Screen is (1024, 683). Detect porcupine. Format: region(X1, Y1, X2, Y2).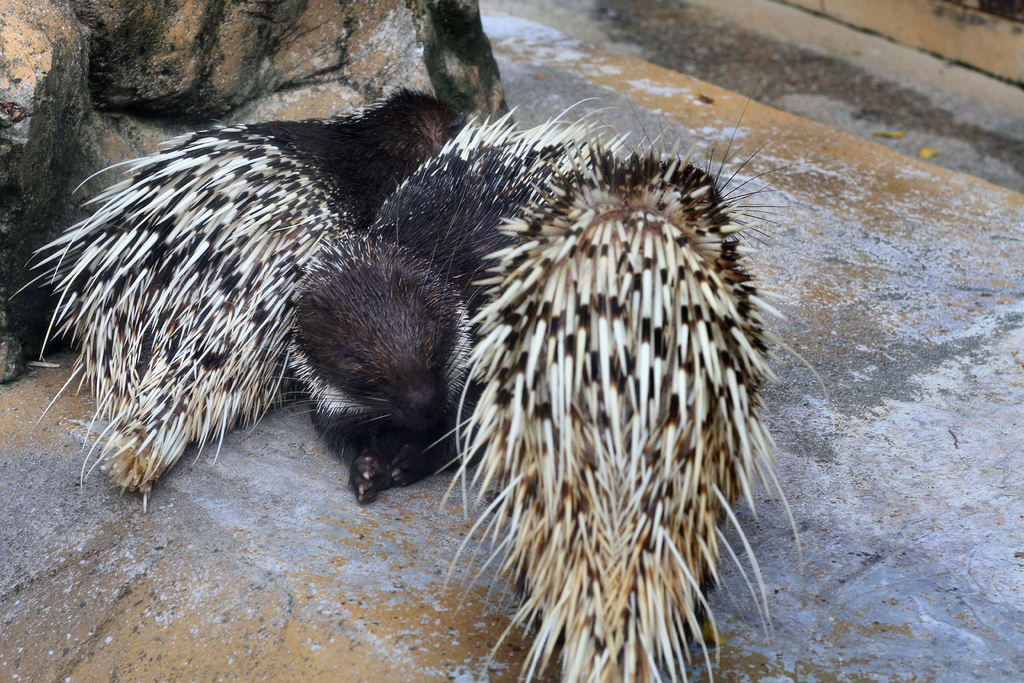
region(364, 97, 835, 682).
